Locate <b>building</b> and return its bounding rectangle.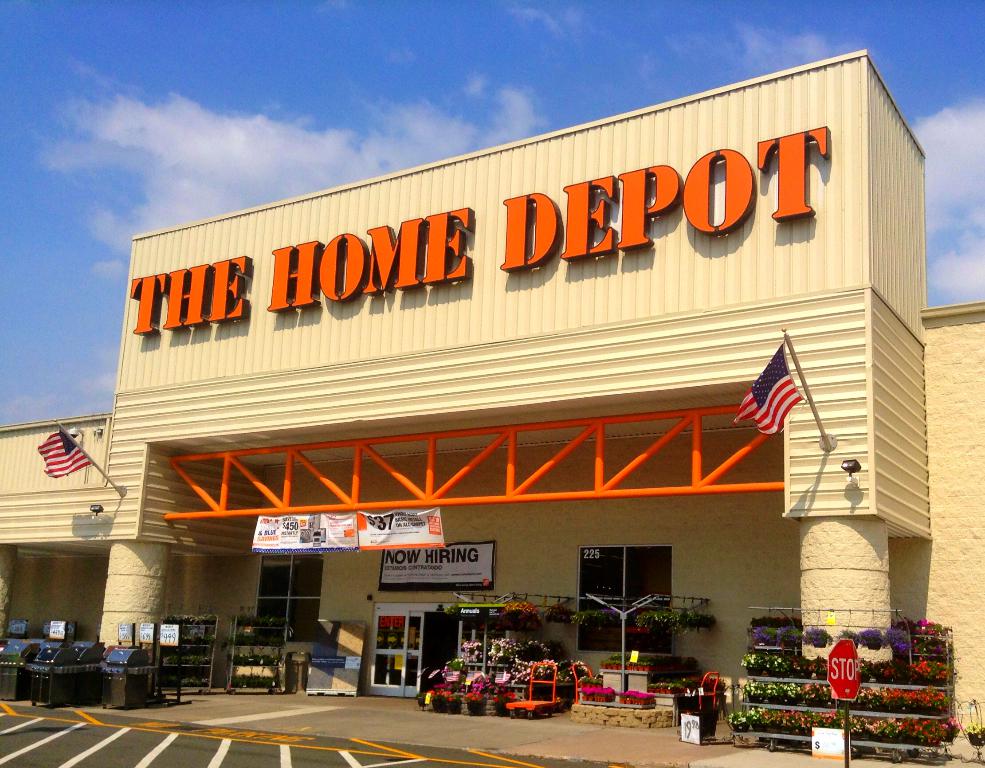
[x1=0, y1=49, x2=984, y2=759].
